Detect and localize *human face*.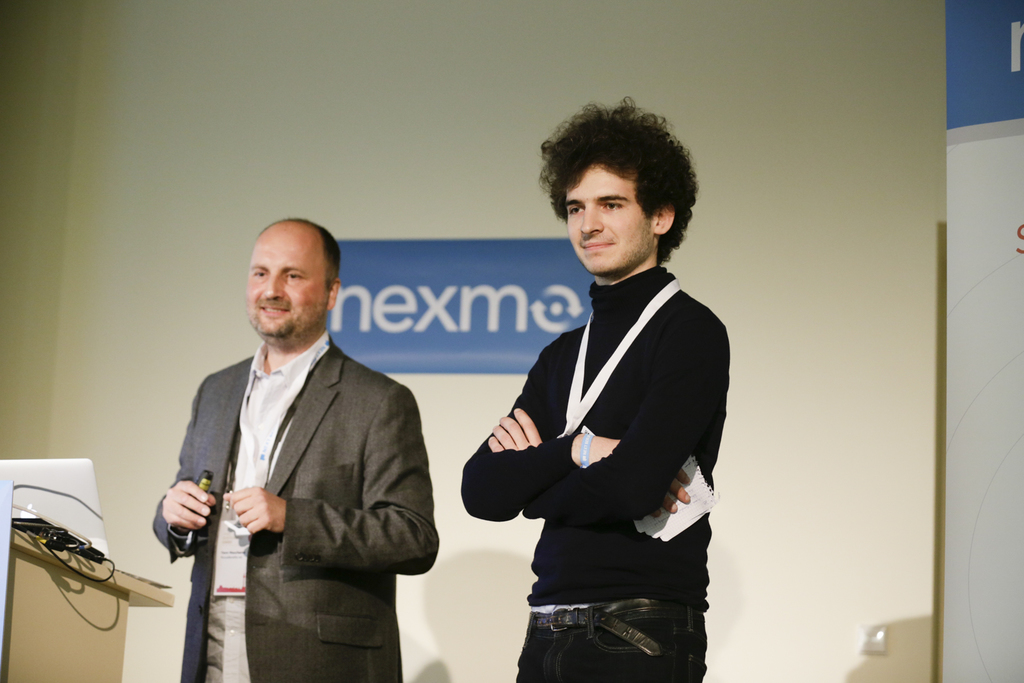
Localized at {"left": 246, "top": 232, "right": 326, "bottom": 341}.
